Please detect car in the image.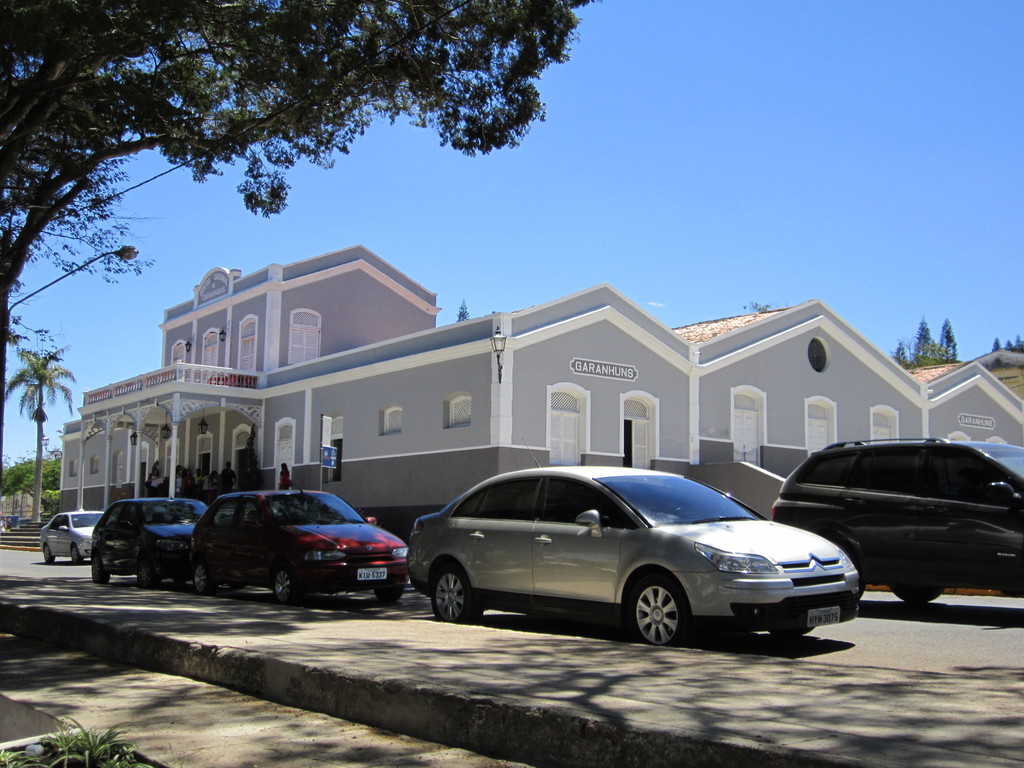
left=36, top=506, right=114, bottom=570.
